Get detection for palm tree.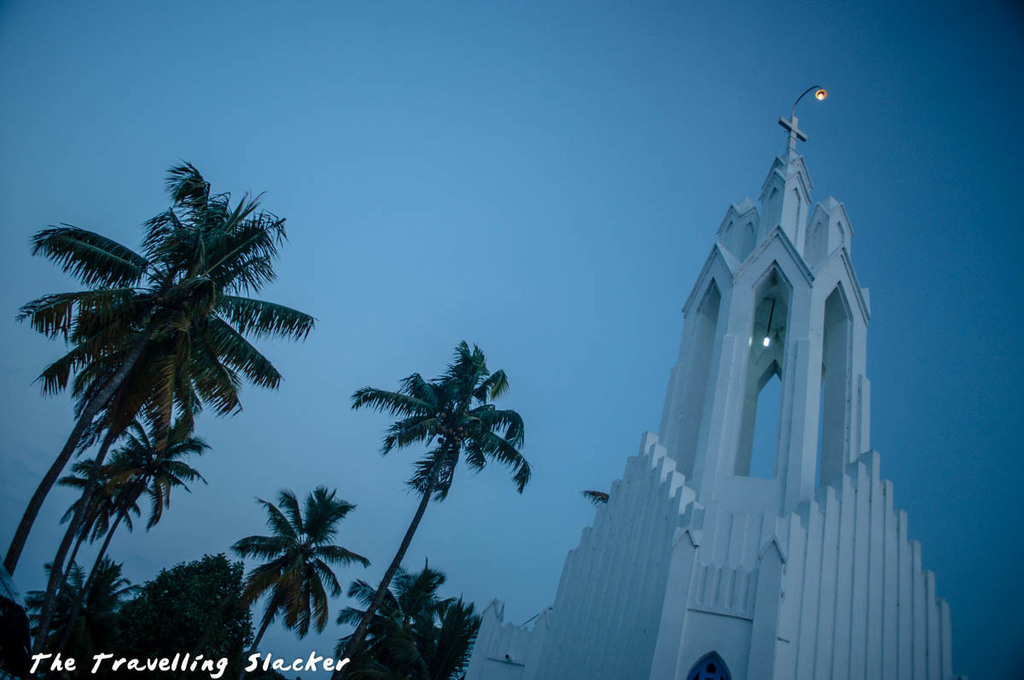
Detection: <box>334,552,491,679</box>.
